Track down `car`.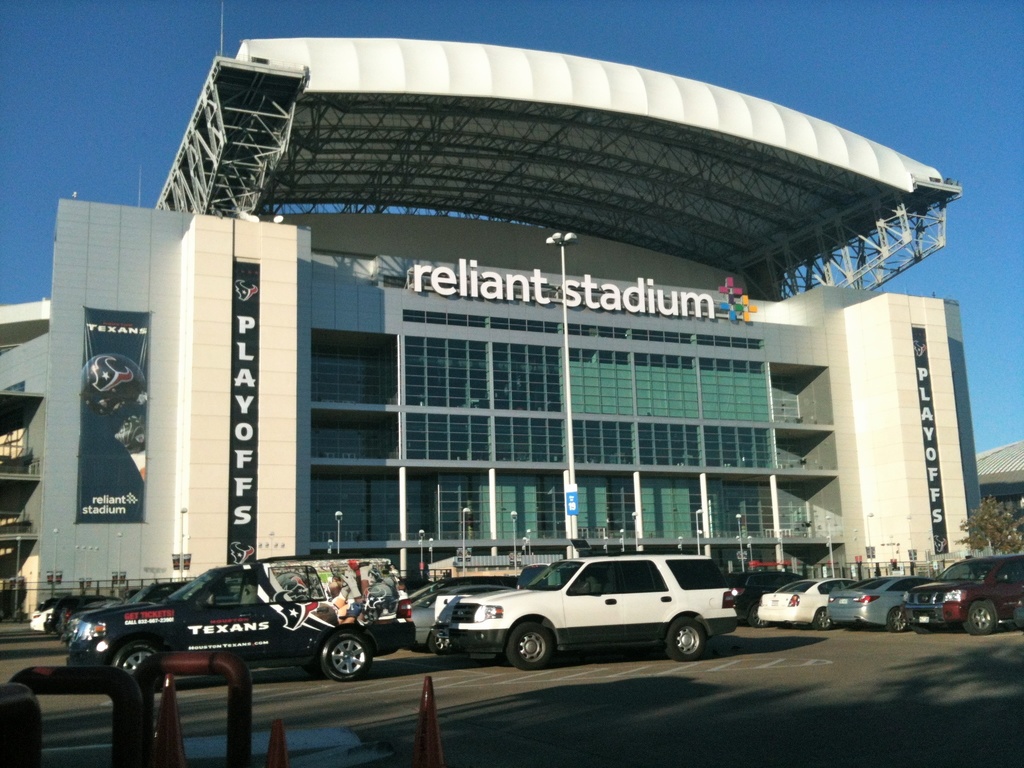
Tracked to (x1=426, y1=558, x2=725, y2=669).
